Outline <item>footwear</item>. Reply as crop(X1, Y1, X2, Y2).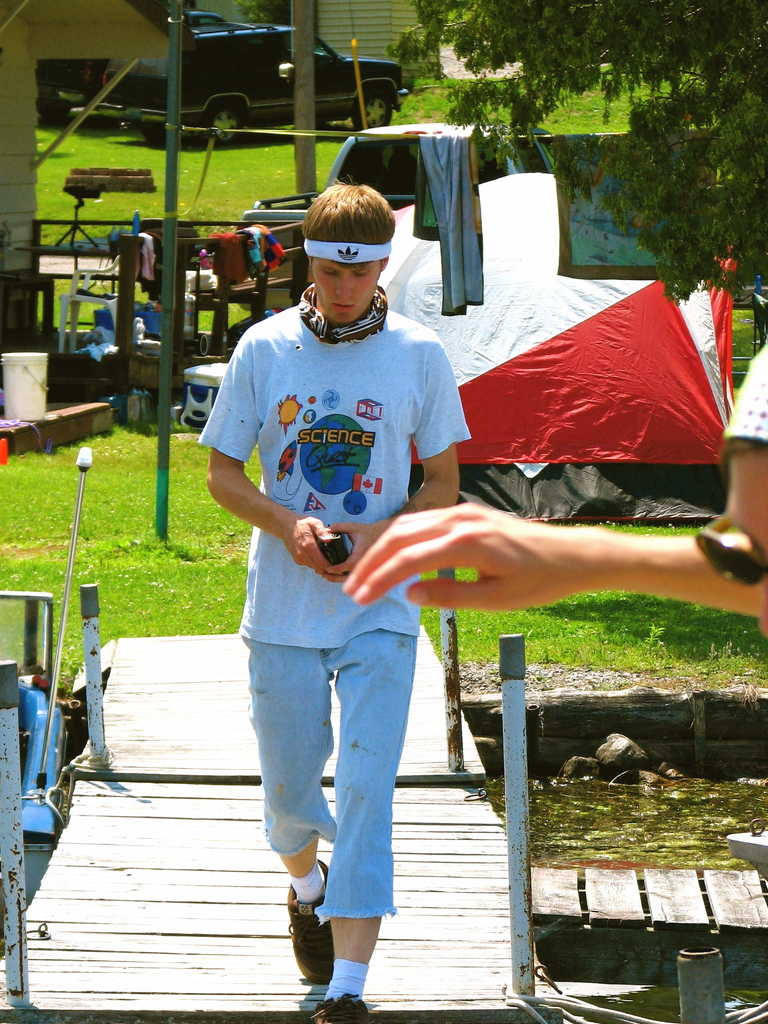
crop(314, 993, 367, 1023).
